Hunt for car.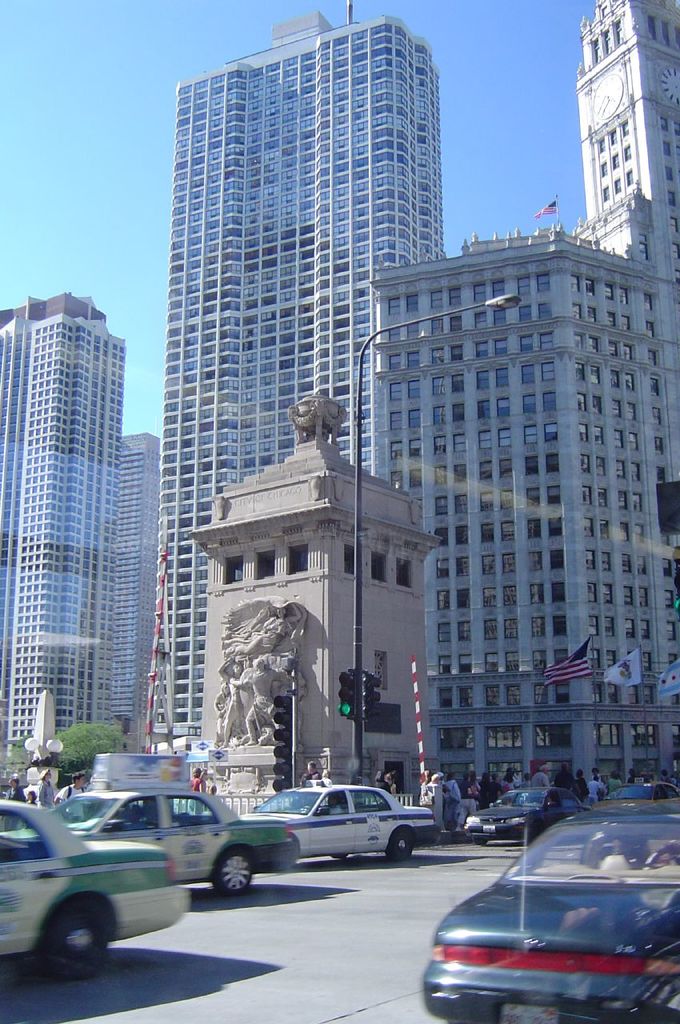
Hunted down at box=[606, 781, 679, 810].
